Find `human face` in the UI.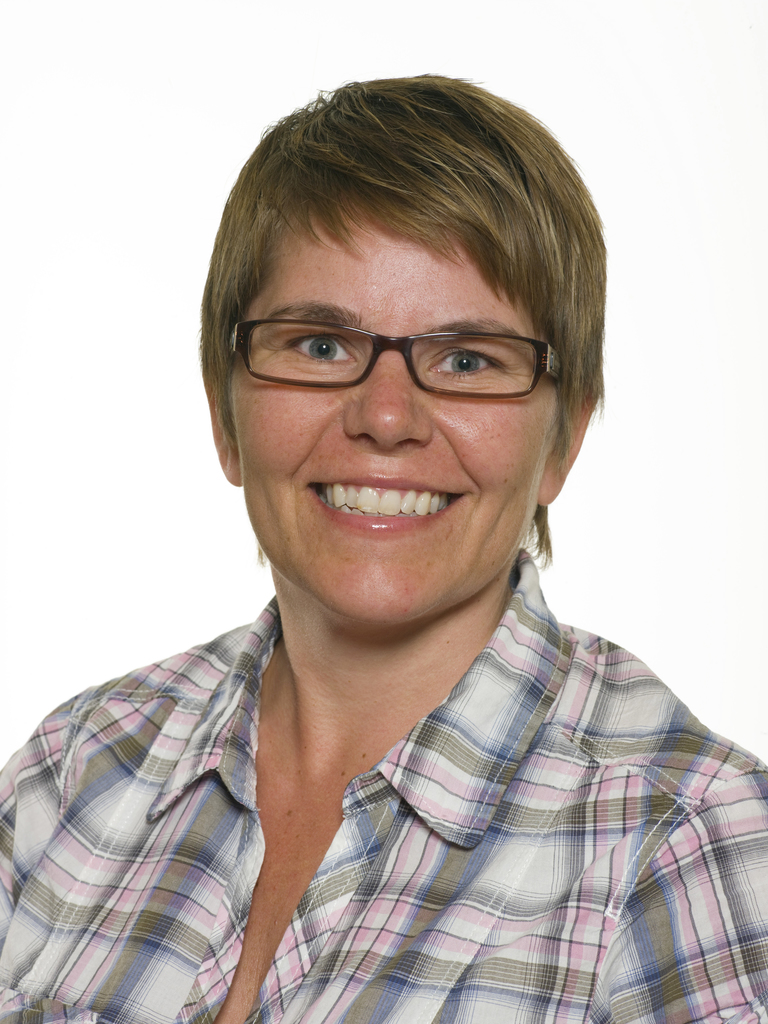
UI element at (x1=238, y1=223, x2=541, y2=620).
